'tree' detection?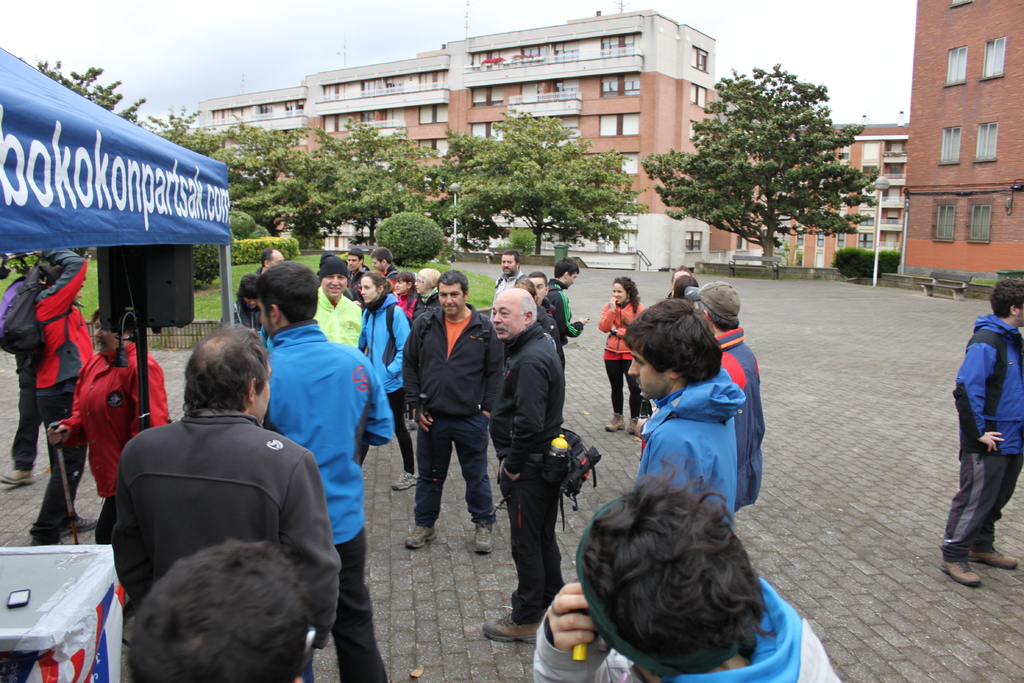
<box>675,60,887,261</box>
